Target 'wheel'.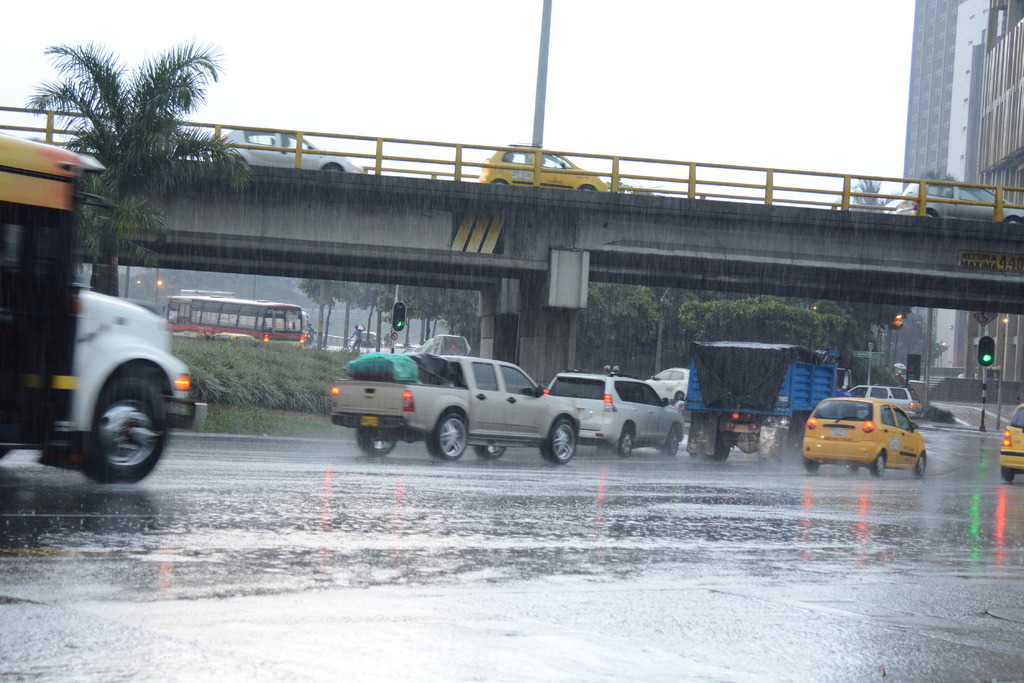
Target region: [664,430,682,454].
